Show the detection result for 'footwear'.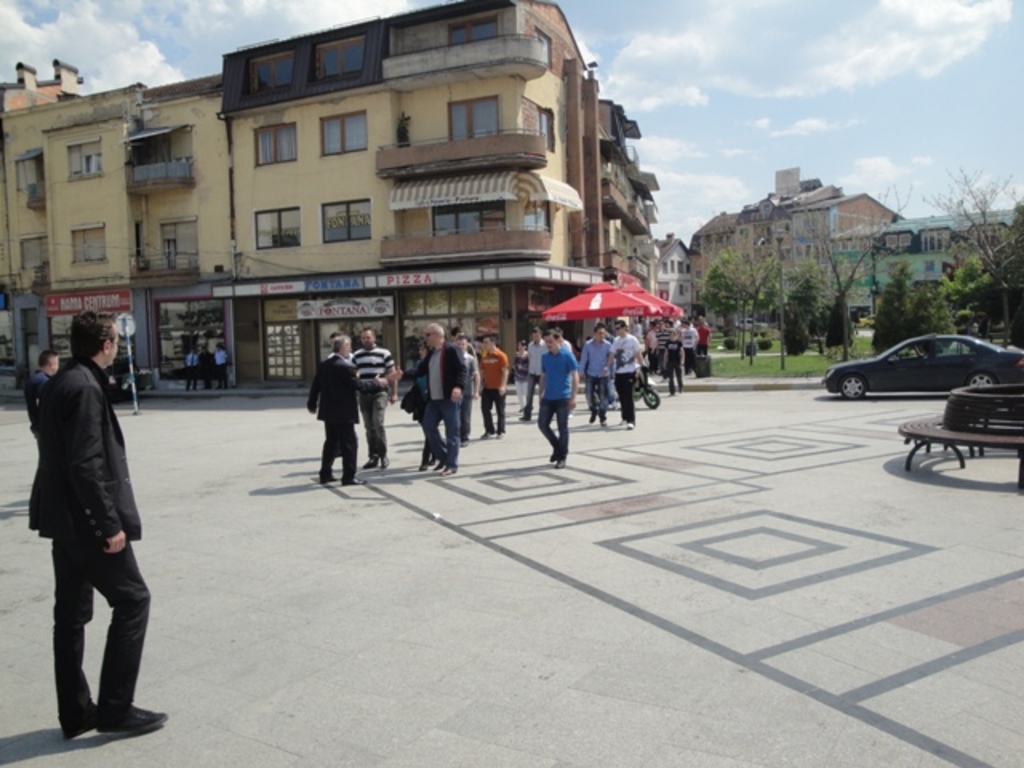
(422, 445, 450, 474).
